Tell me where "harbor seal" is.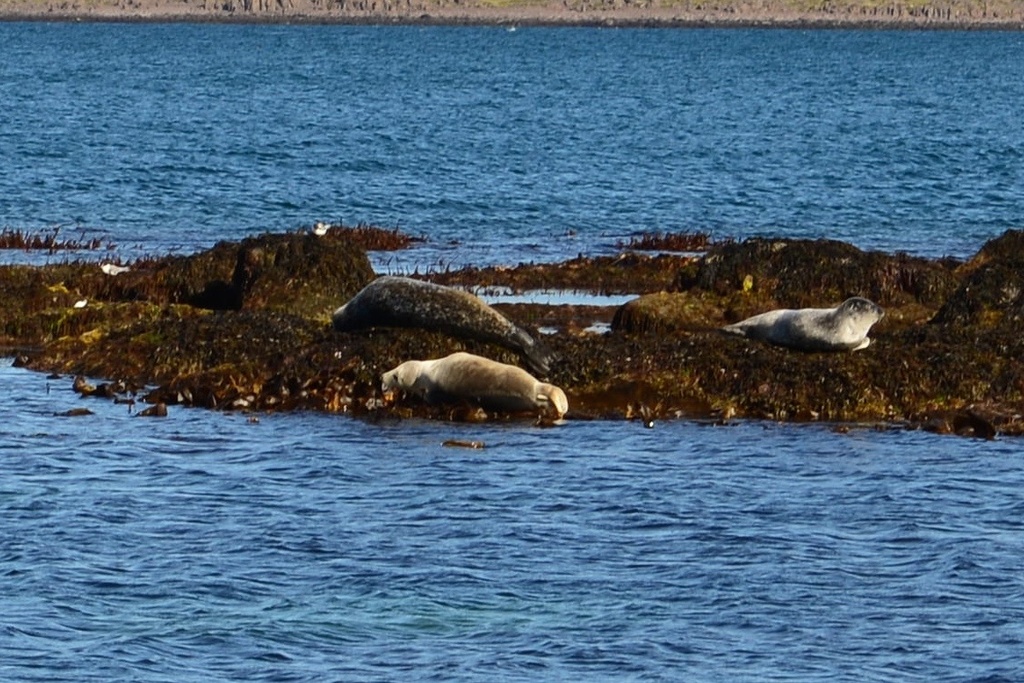
"harbor seal" is at crop(383, 351, 564, 411).
